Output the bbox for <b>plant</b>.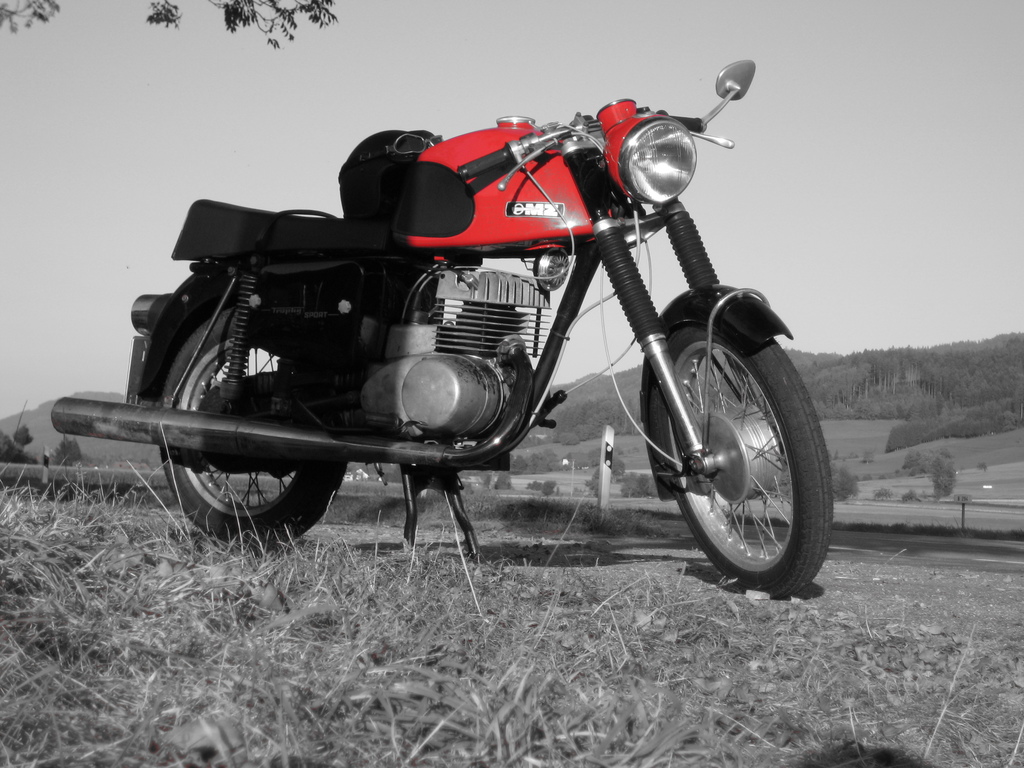
select_region(881, 416, 932, 456).
